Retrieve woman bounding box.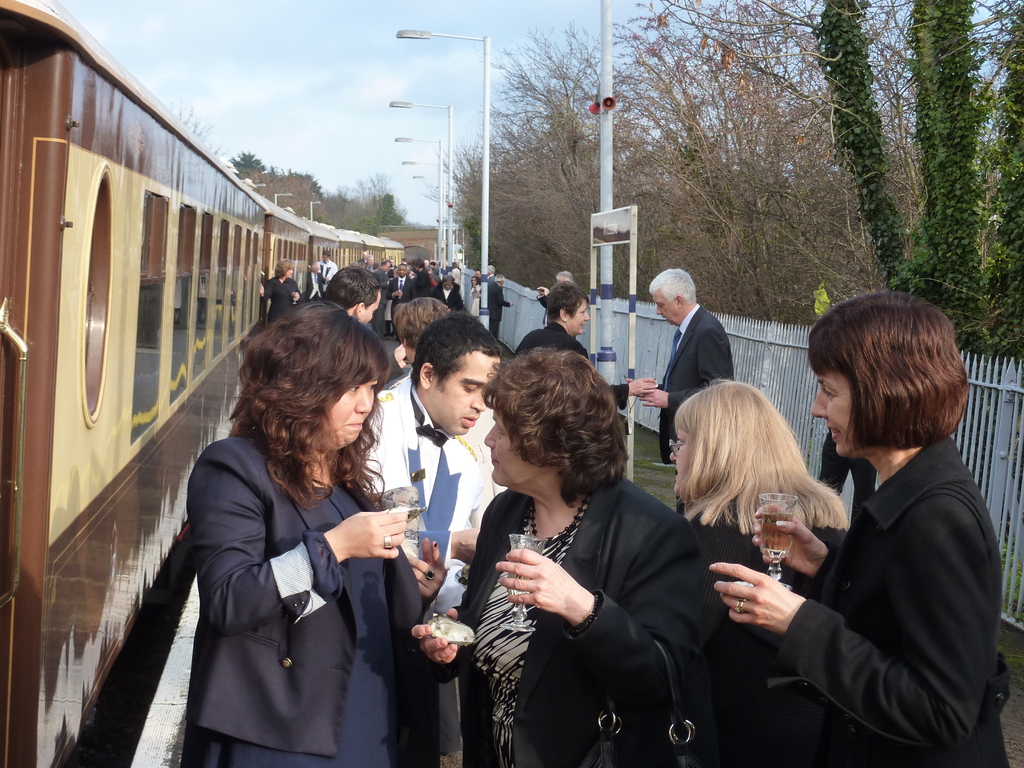
Bounding box: BBox(152, 292, 412, 767).
